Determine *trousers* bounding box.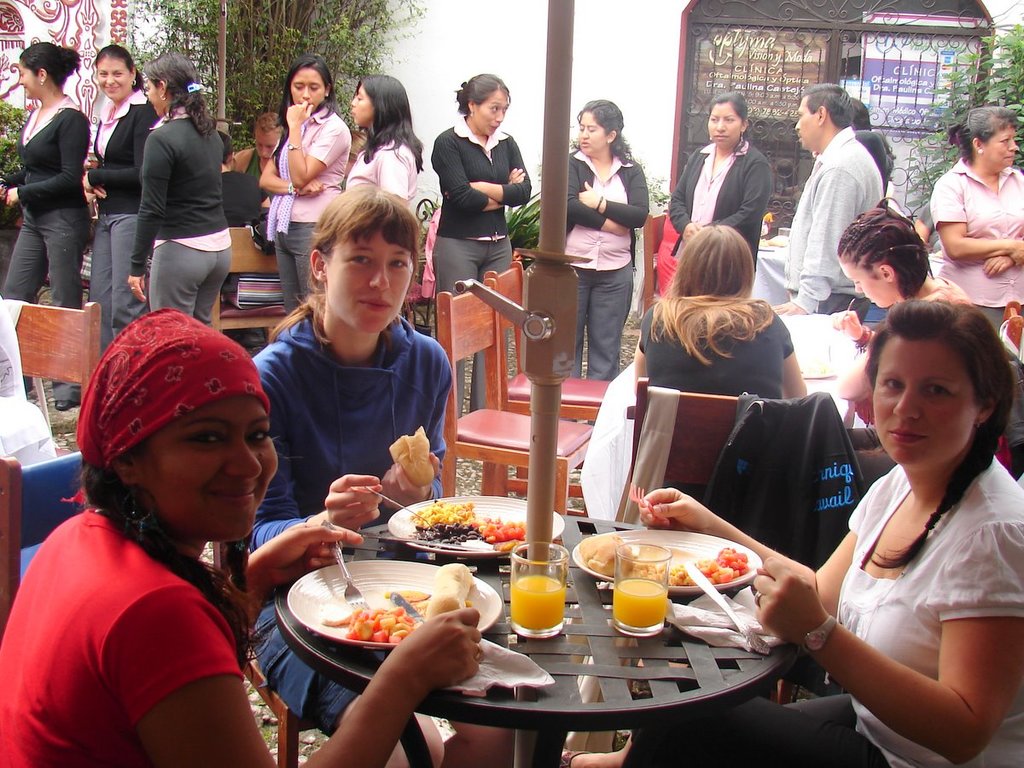
Determined: [x1=556, y1=254, x2=629, y2=377].
